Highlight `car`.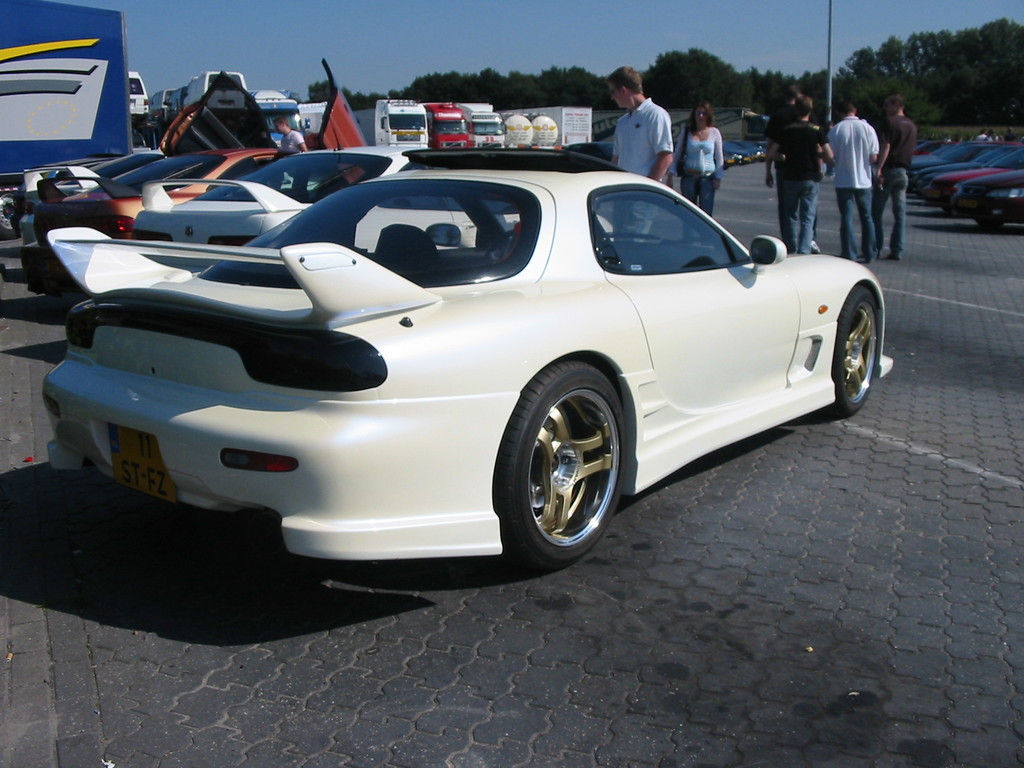
Highlighted region: <region>34, 145, 895, 585</region>.
